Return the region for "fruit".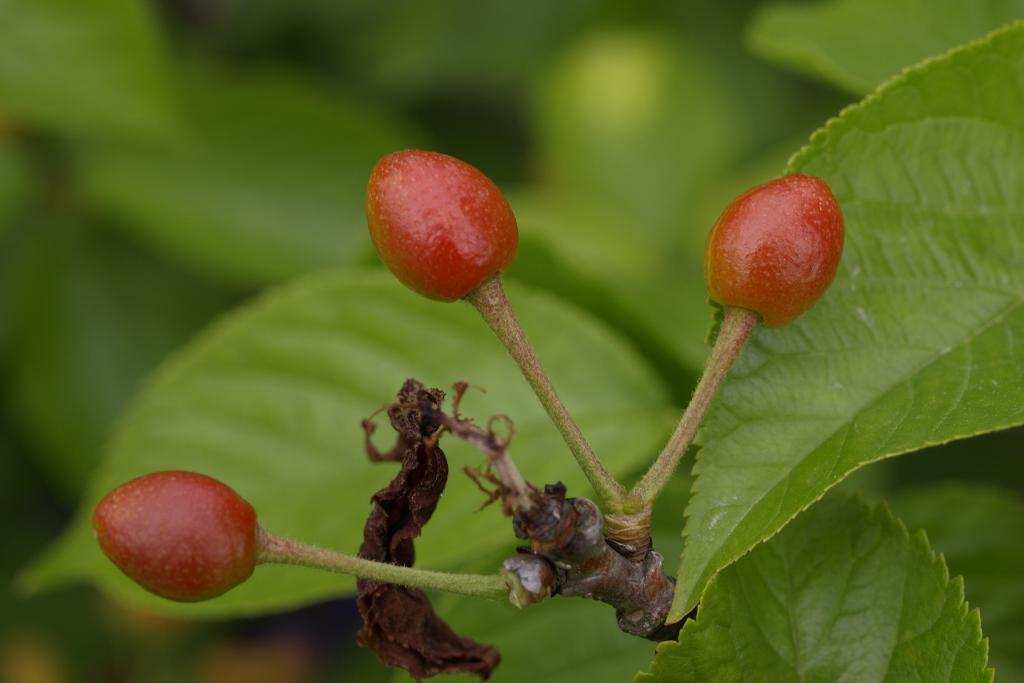
(x1=353, y1=140, x2=532, y2=300).
